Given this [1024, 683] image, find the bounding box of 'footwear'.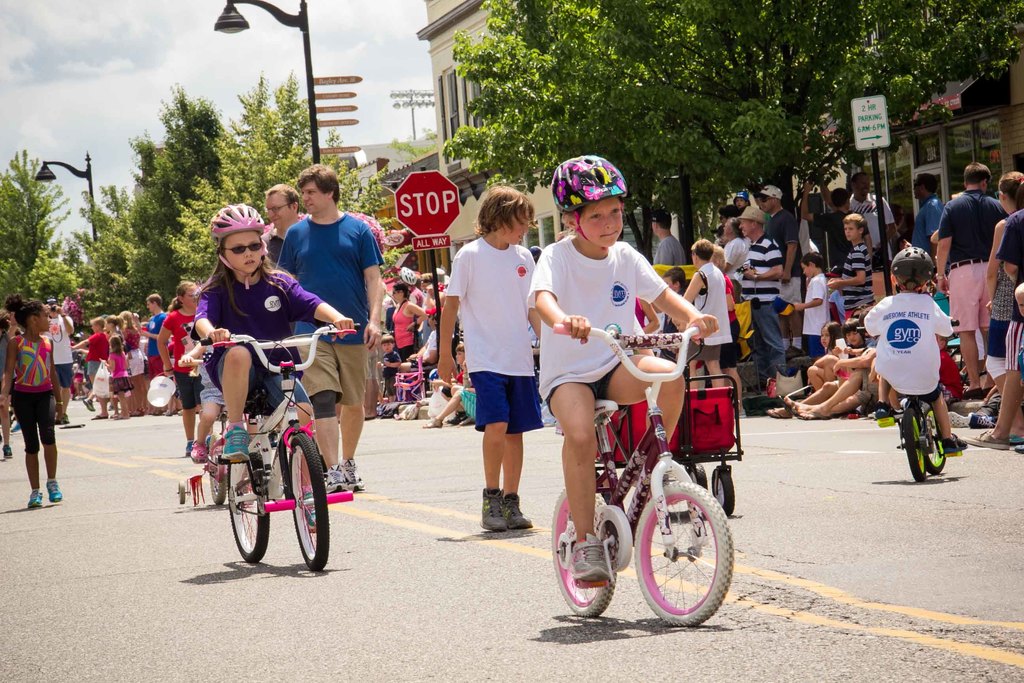
Rect(766, 408, 792, 420).
